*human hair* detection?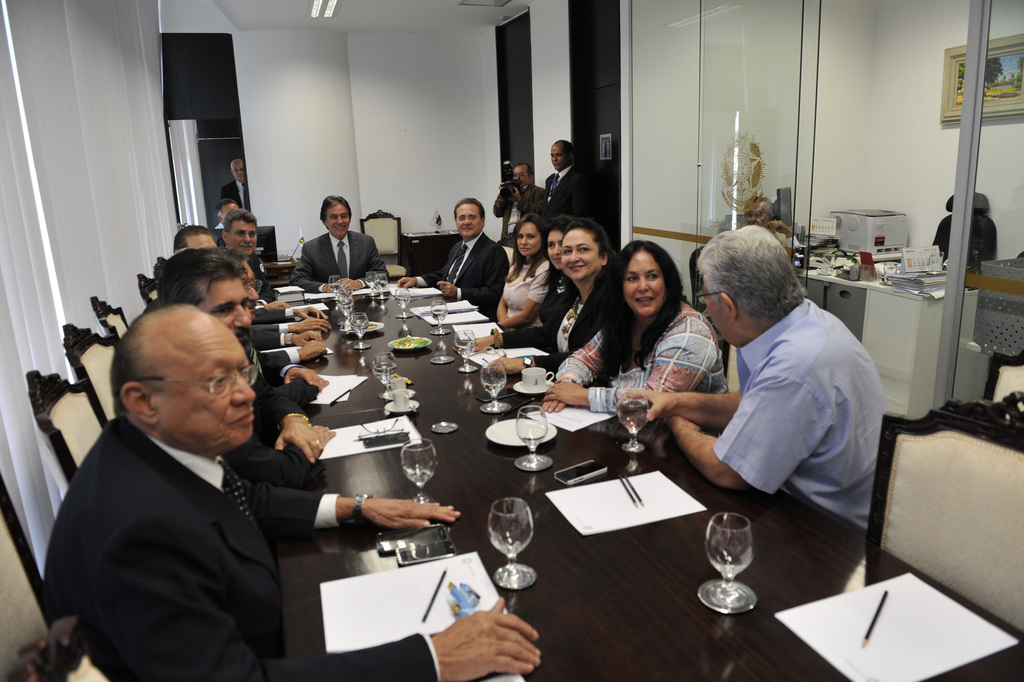
bbox(155, 249, 251, 304)
